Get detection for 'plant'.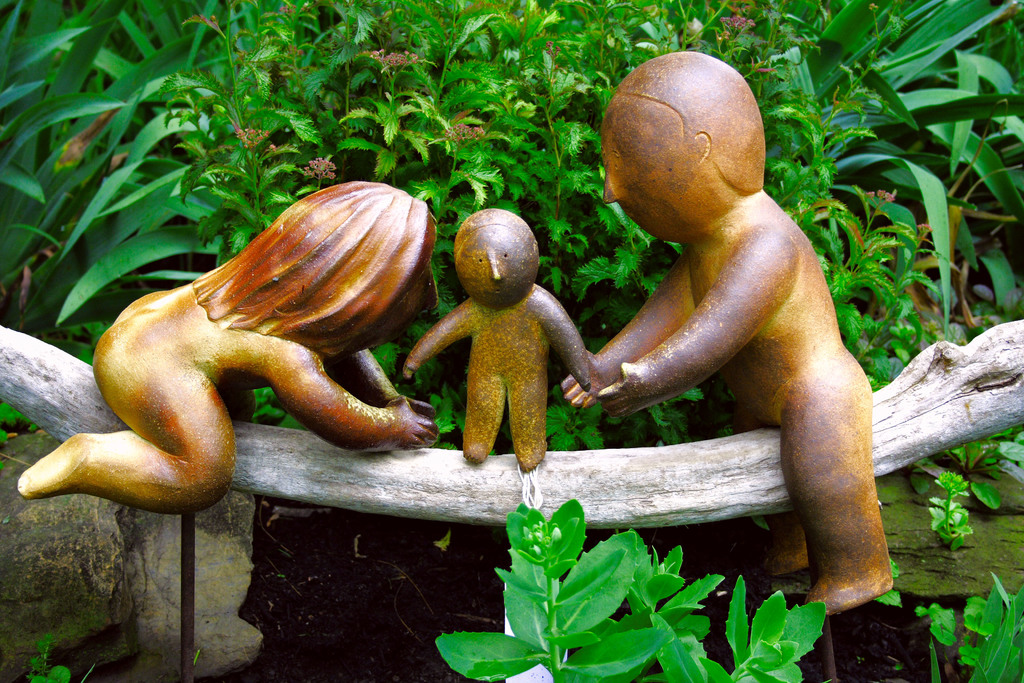
Detection: Rect(429, 500, 828, 682).
